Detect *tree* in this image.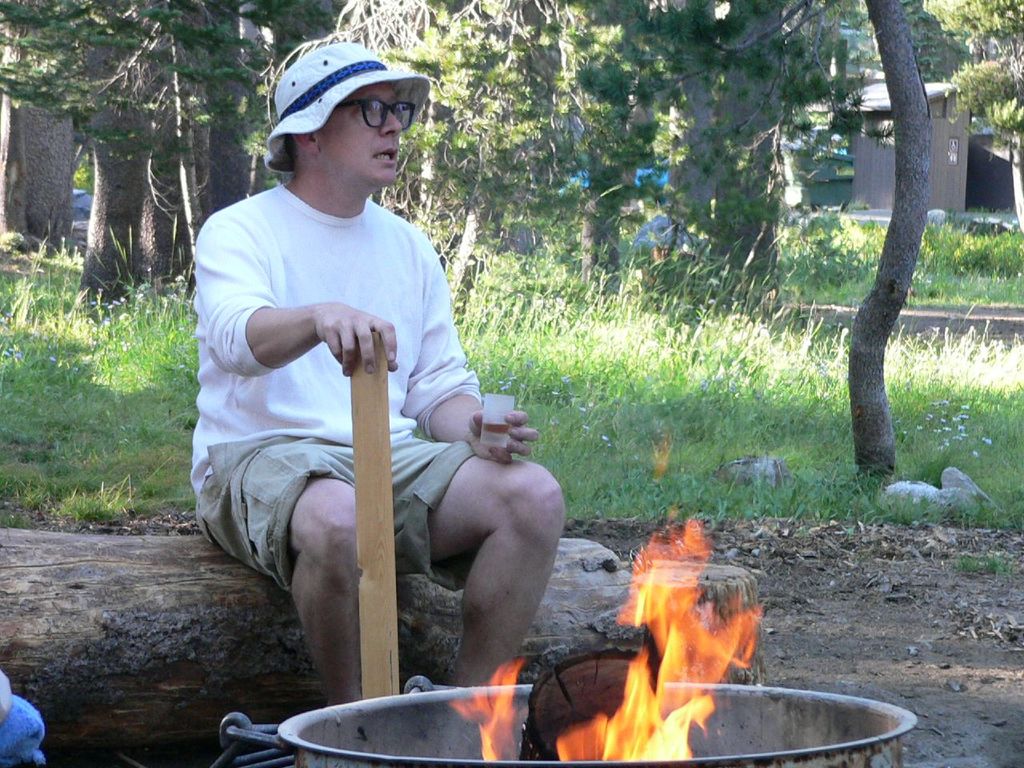
Detection: (926,0,1023,239).
